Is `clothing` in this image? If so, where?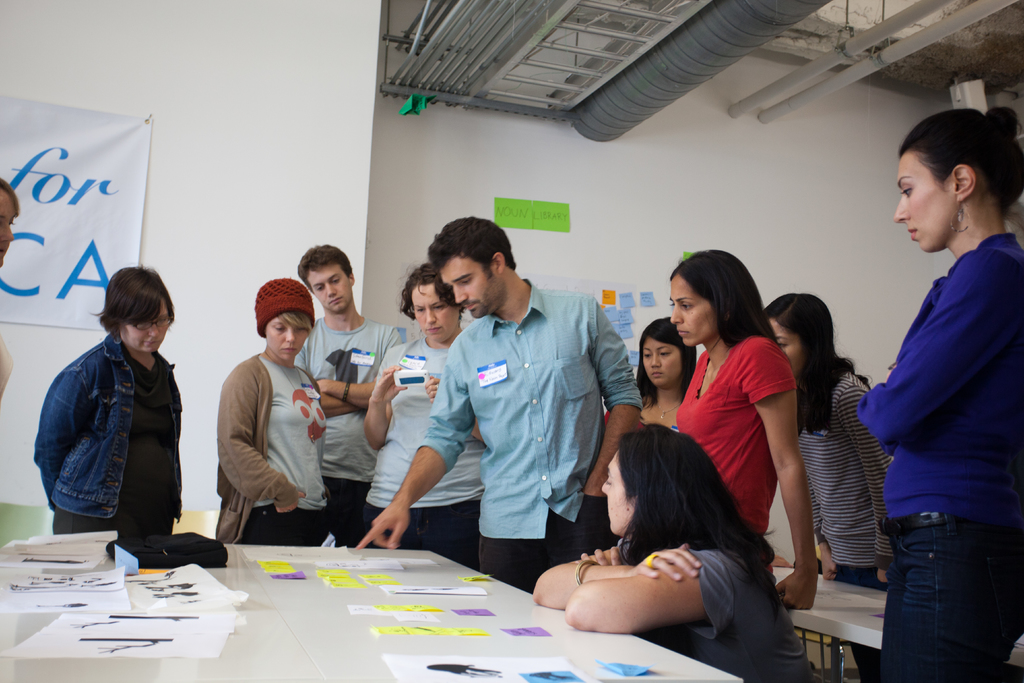
Yes, at bbox(860, 231, 1023, 682).
